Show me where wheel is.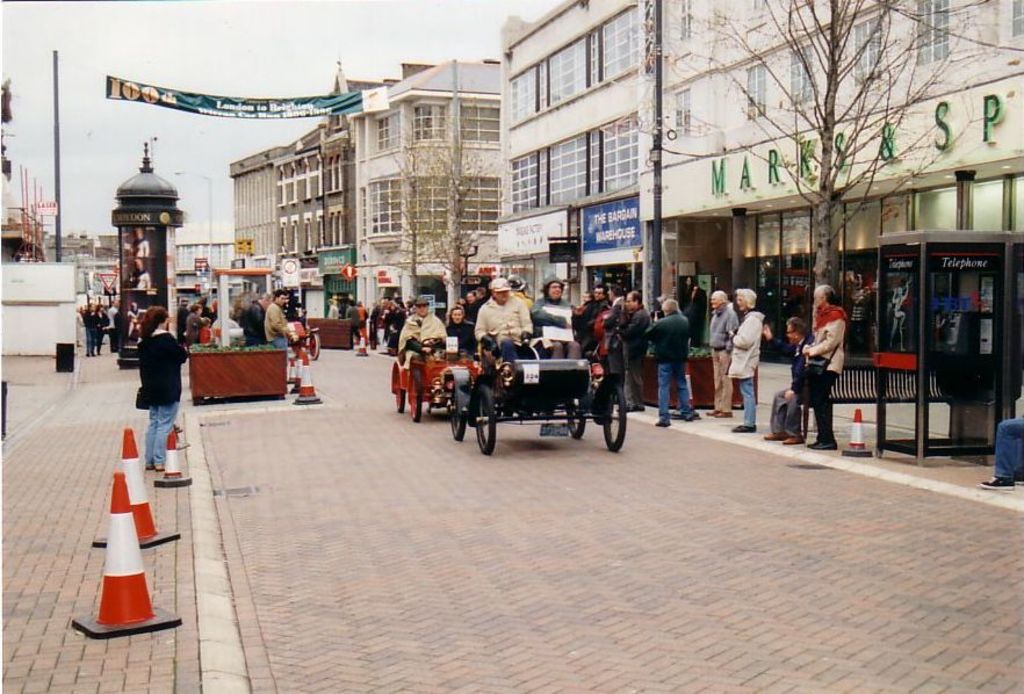
wheel is at x1=567 y1=399 x2=585 y2=439.
